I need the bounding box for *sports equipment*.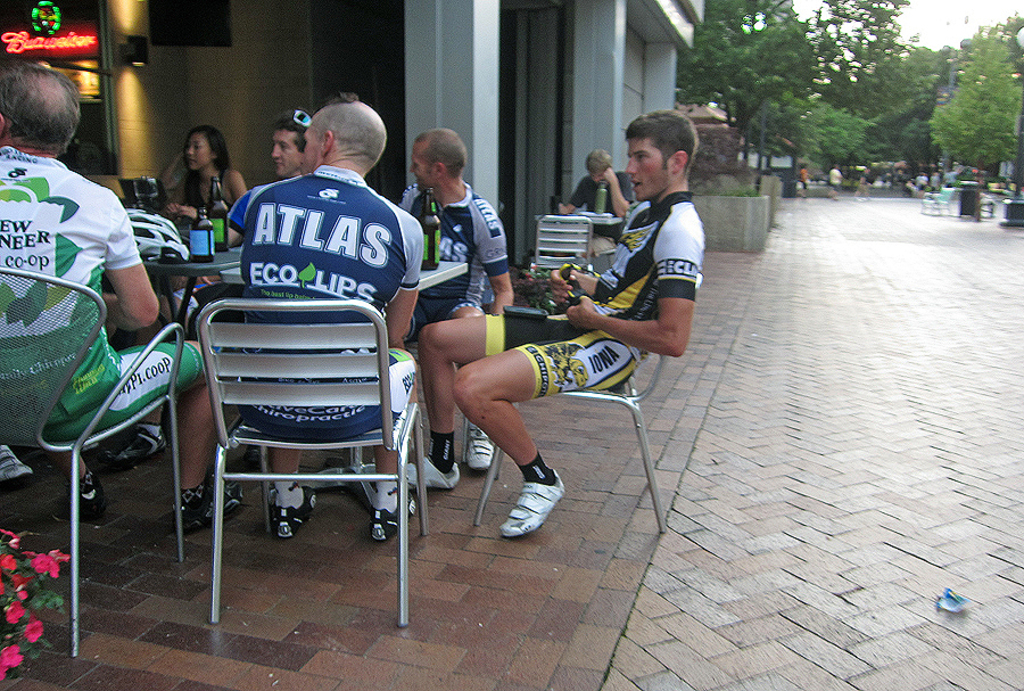
Here it is: detection(0, 446, 31, 485).
